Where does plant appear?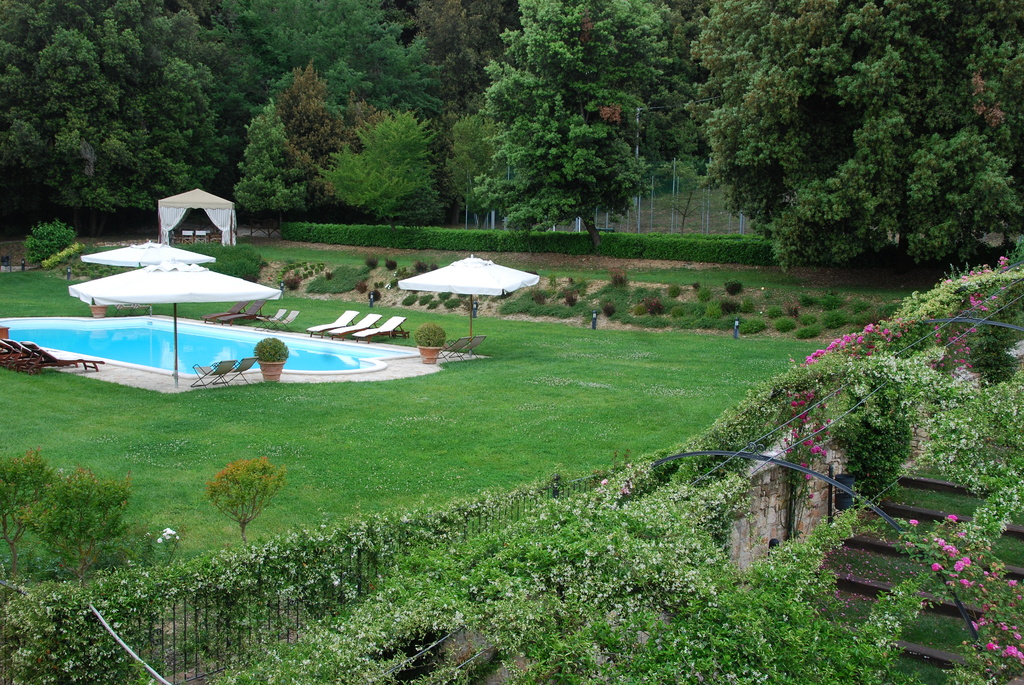
Appears at <region>370, 291, 381, 300</region>.
